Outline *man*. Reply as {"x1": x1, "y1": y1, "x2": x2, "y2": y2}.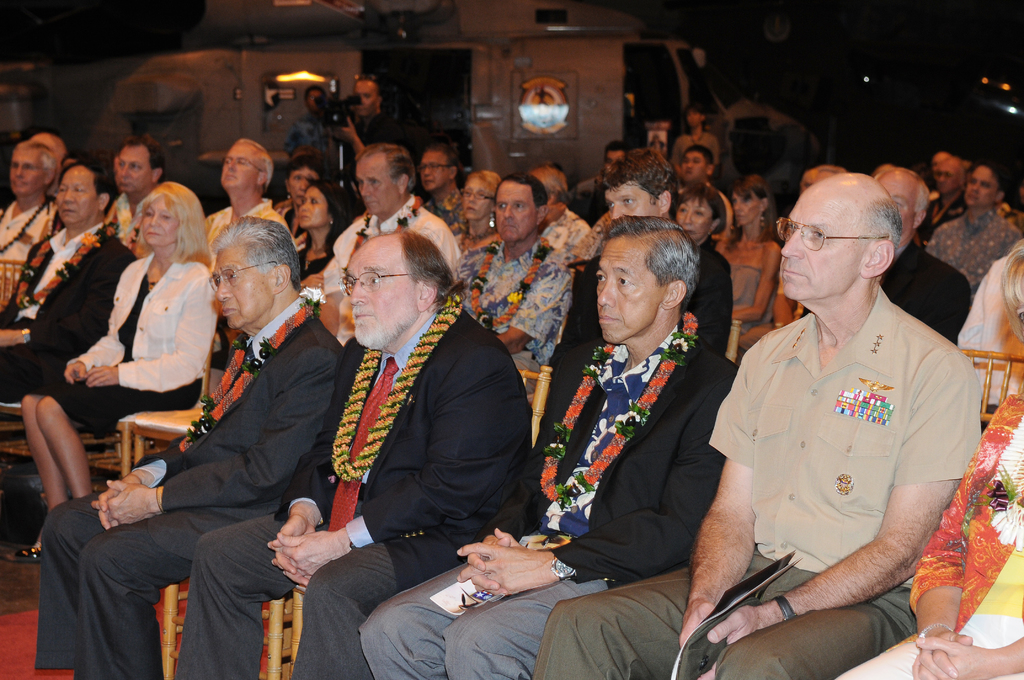
{"x1": 282, "y1": 88, "x2": 339, "y2": 178}.
